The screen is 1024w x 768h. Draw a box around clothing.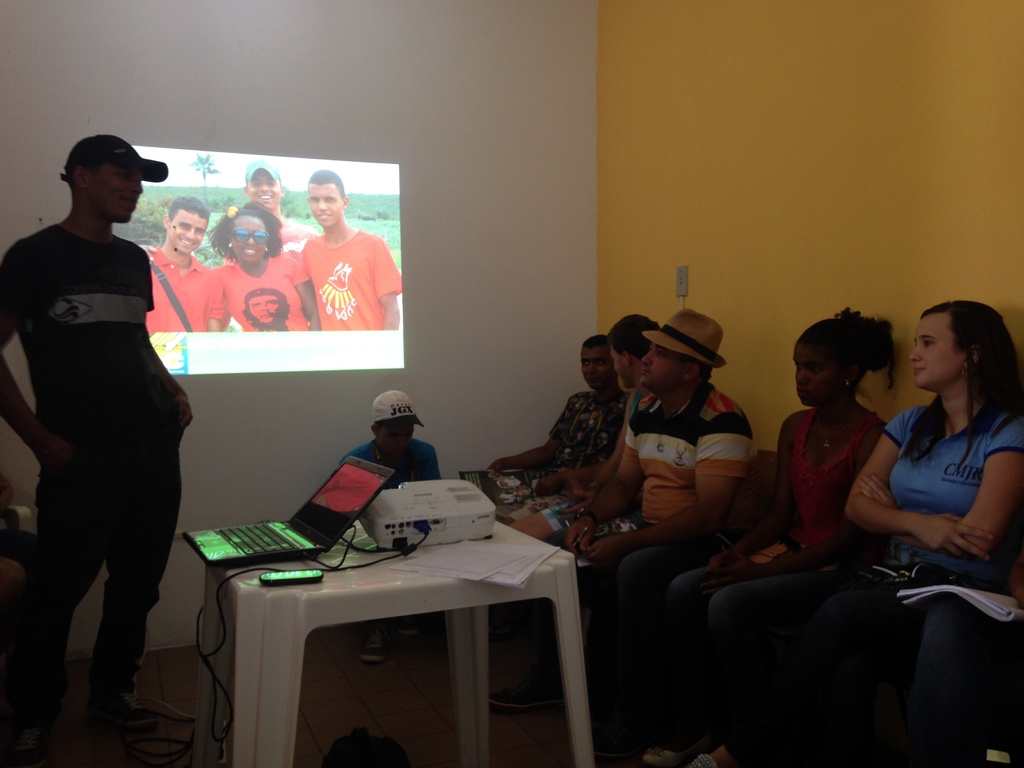
pyautogui.locateOnScreen(0, 223, 181, 707).
